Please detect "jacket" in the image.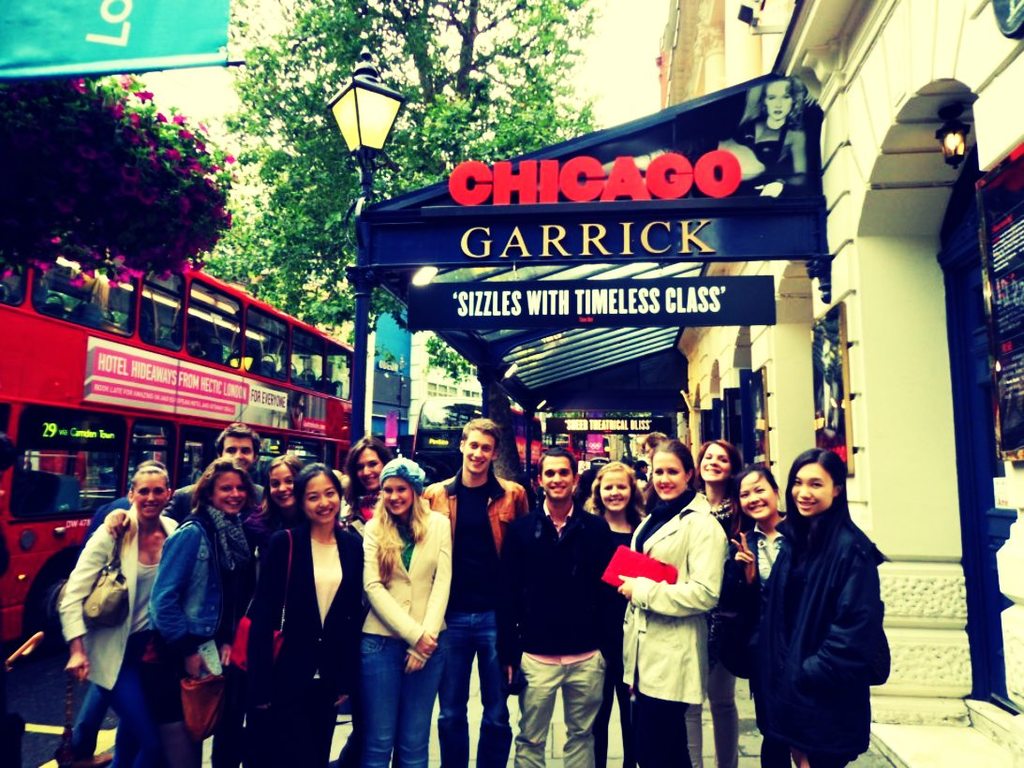
x1=744 y1=454 x2=889 y2=739.
